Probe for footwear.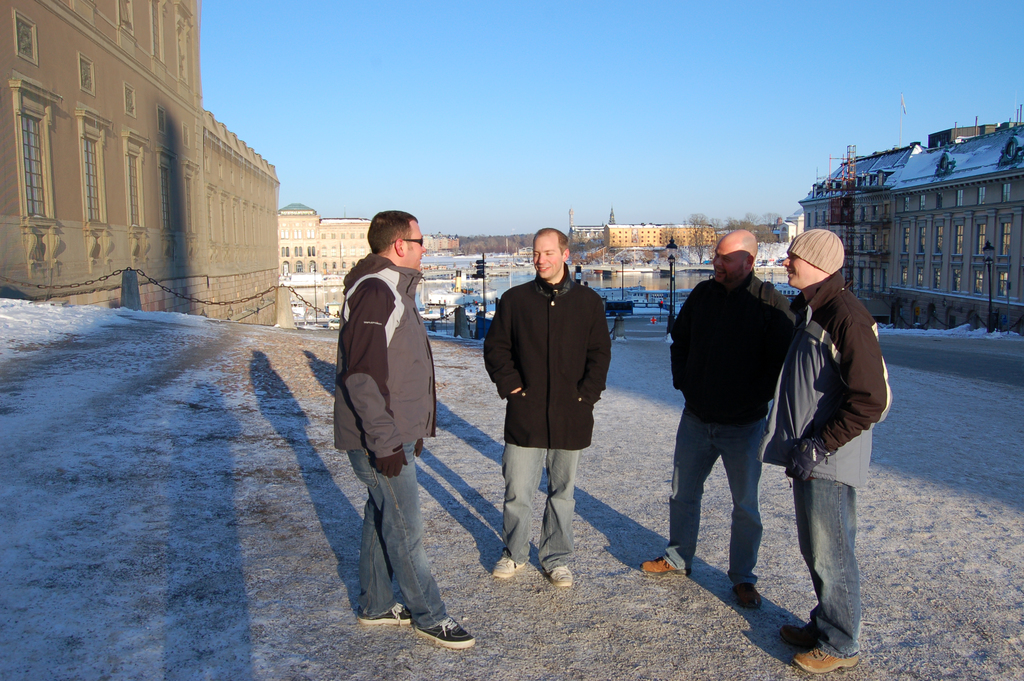
Probe result: crop(357, 601, 411, 625).
